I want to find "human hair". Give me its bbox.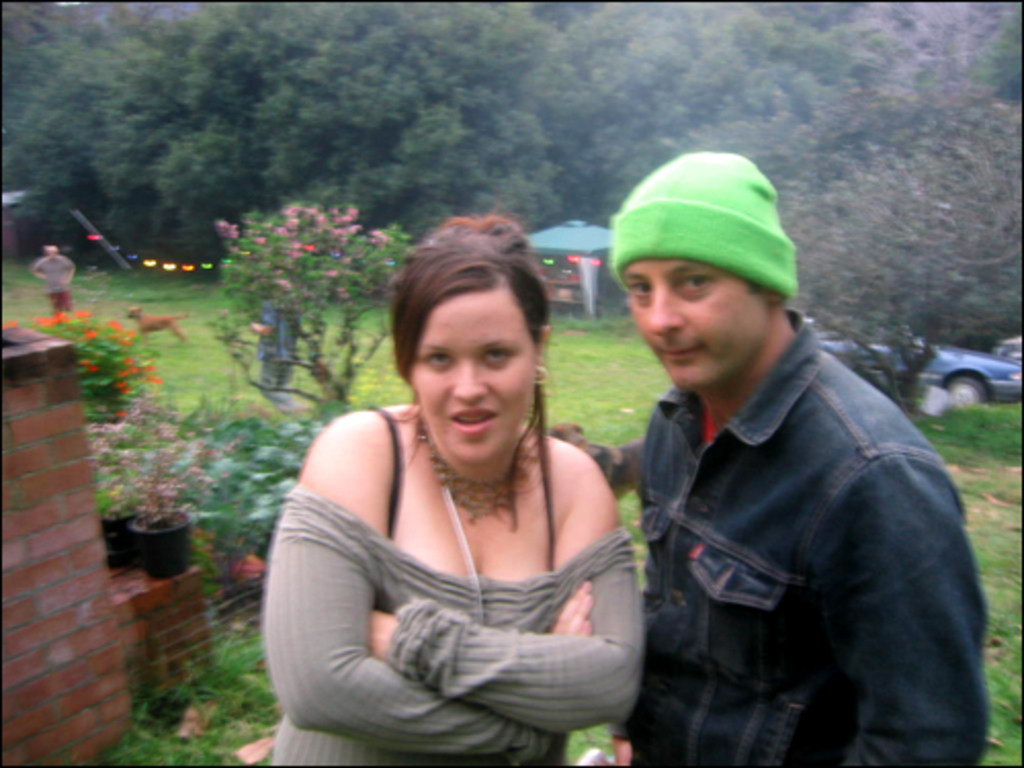
387 205 553 438.
